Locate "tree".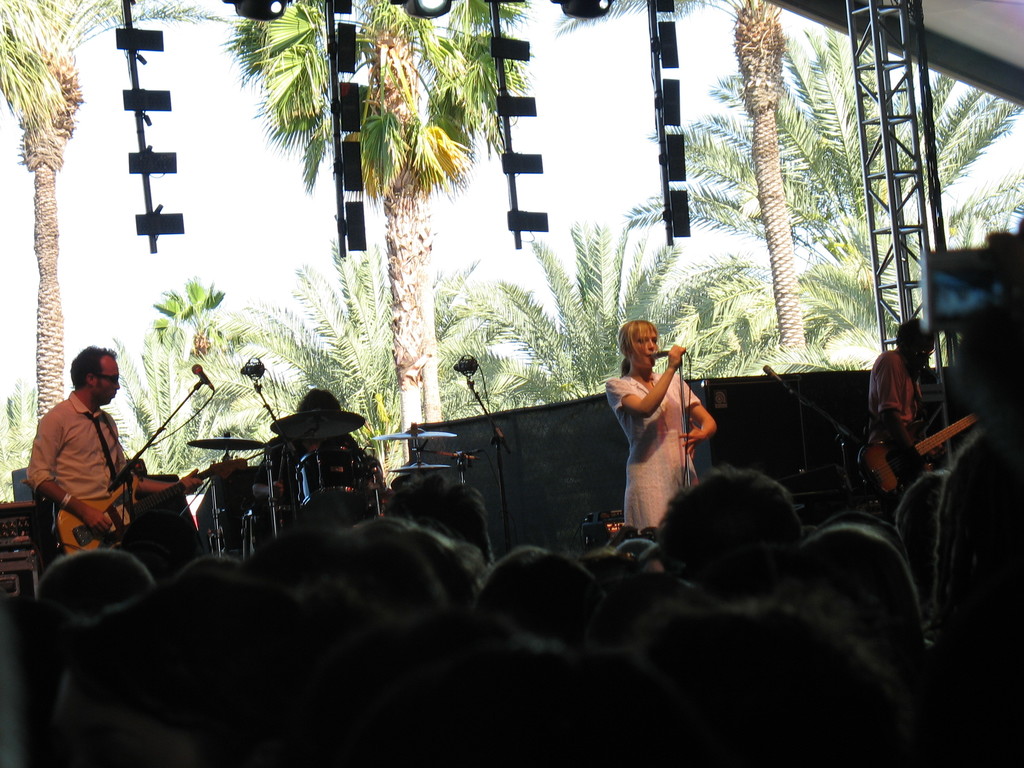
Bounding box: <region>541, 0, 806, 369</region>.
